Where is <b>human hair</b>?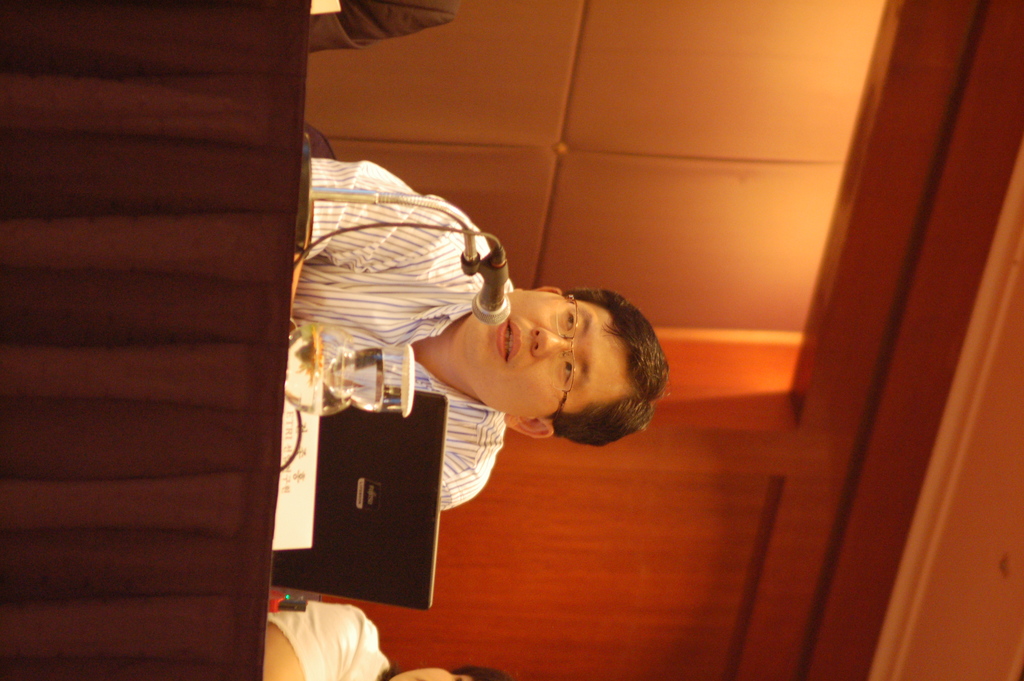
528:270:668:440.
